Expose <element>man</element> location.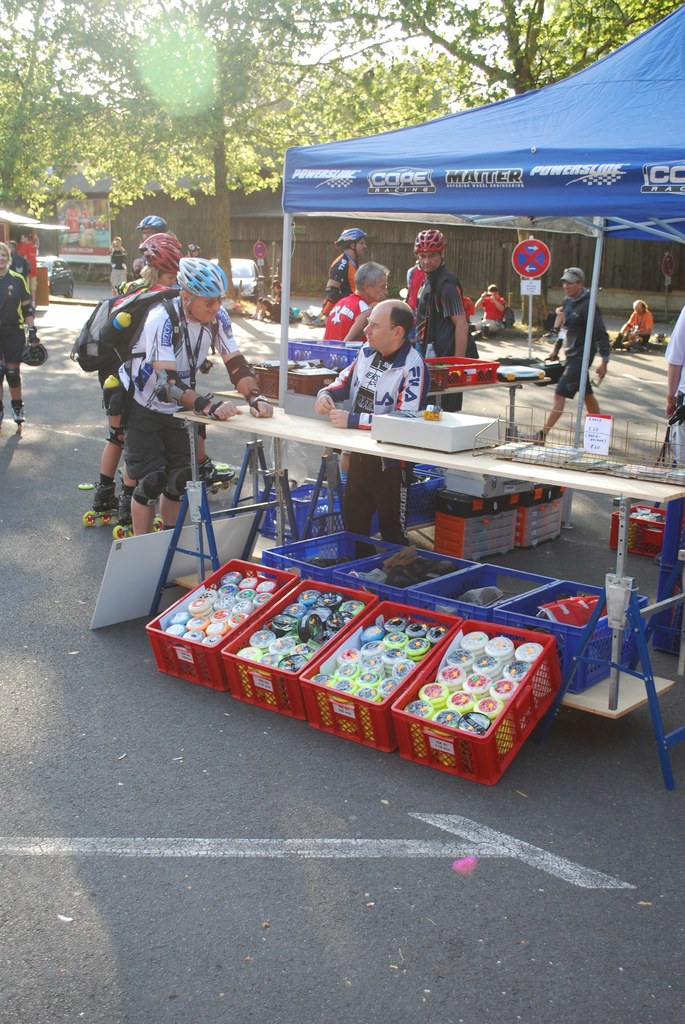
Exposed at left=615, top=300, right=652, bottom=349.
